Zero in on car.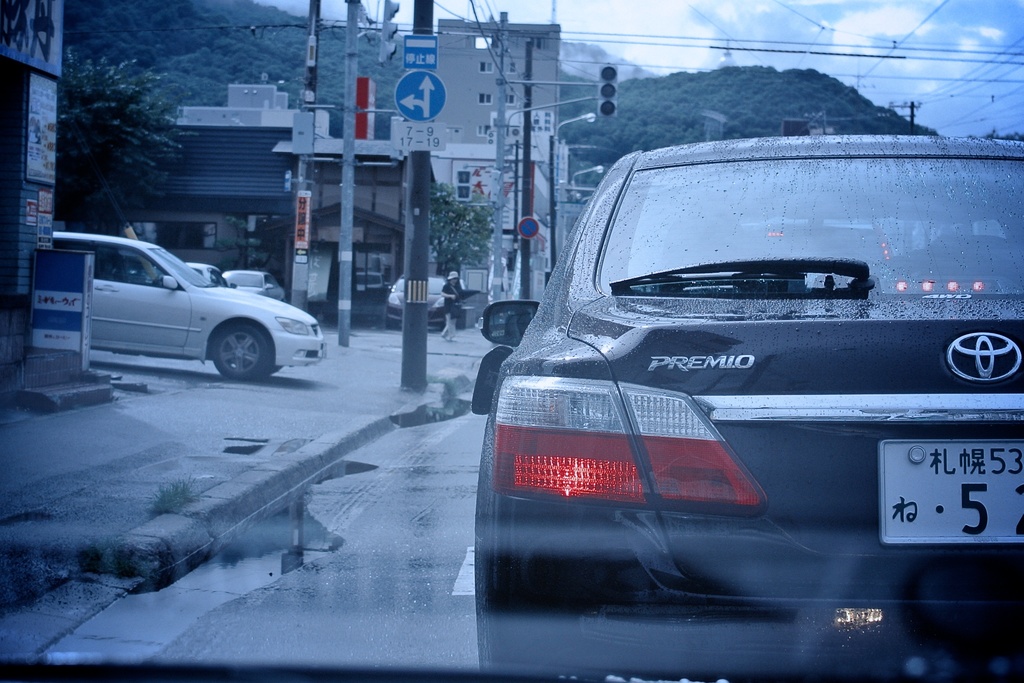
Zeroed in: bbox=[0, 0, 1023, 682].
